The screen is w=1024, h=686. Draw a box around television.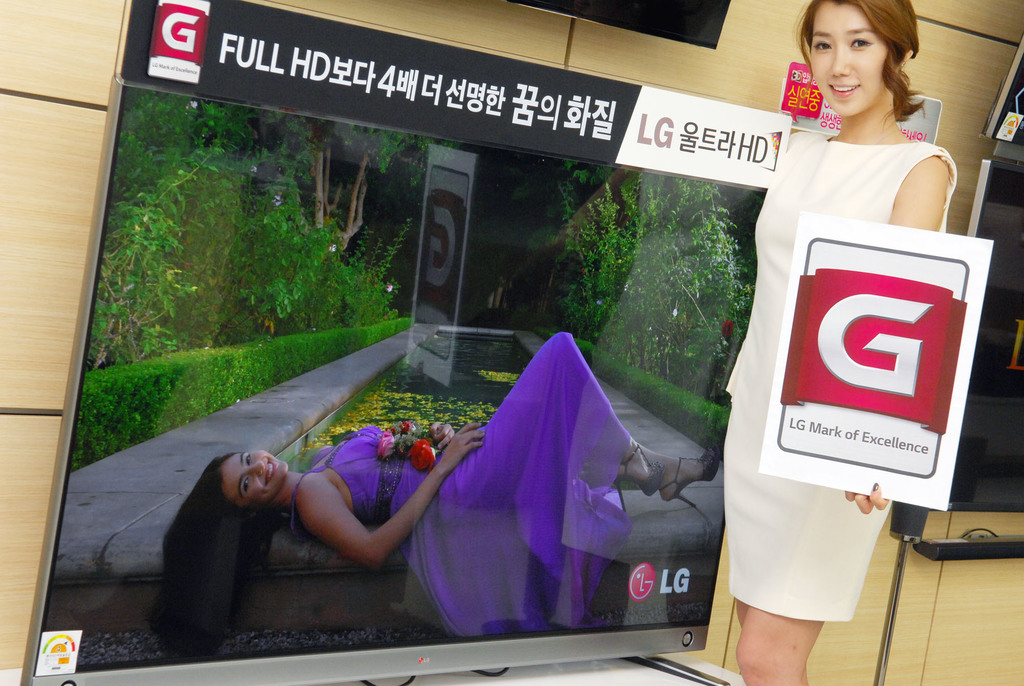
detection(22, 0, 784, 684).
